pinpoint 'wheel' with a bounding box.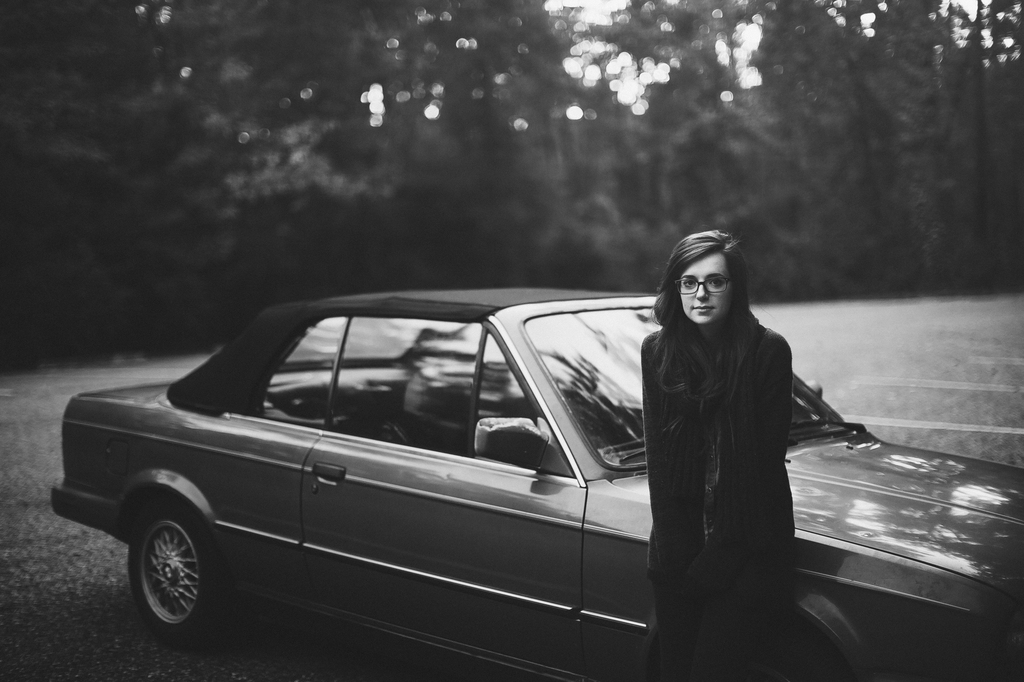
(116,518,211,641).
